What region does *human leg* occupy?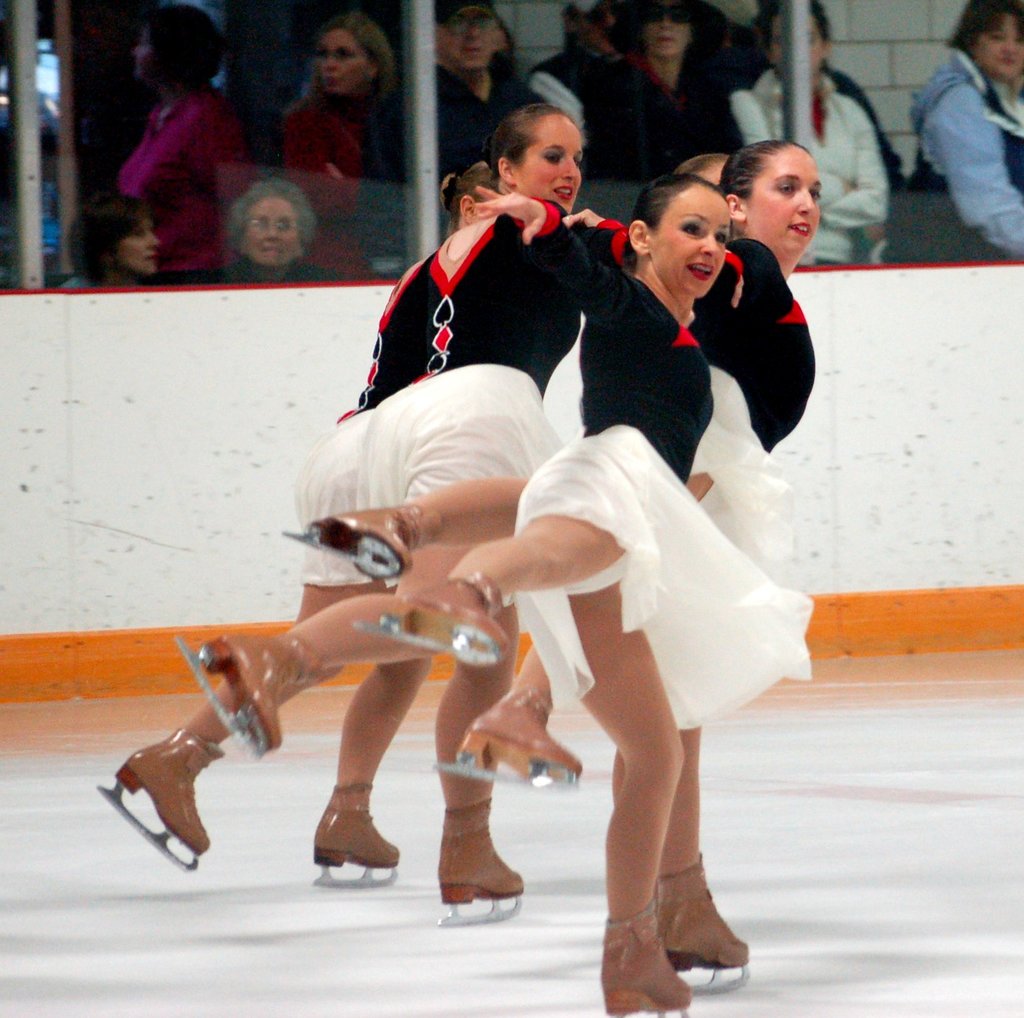
pyautogui.locateOnScreen(653, 723, 750, 994).
